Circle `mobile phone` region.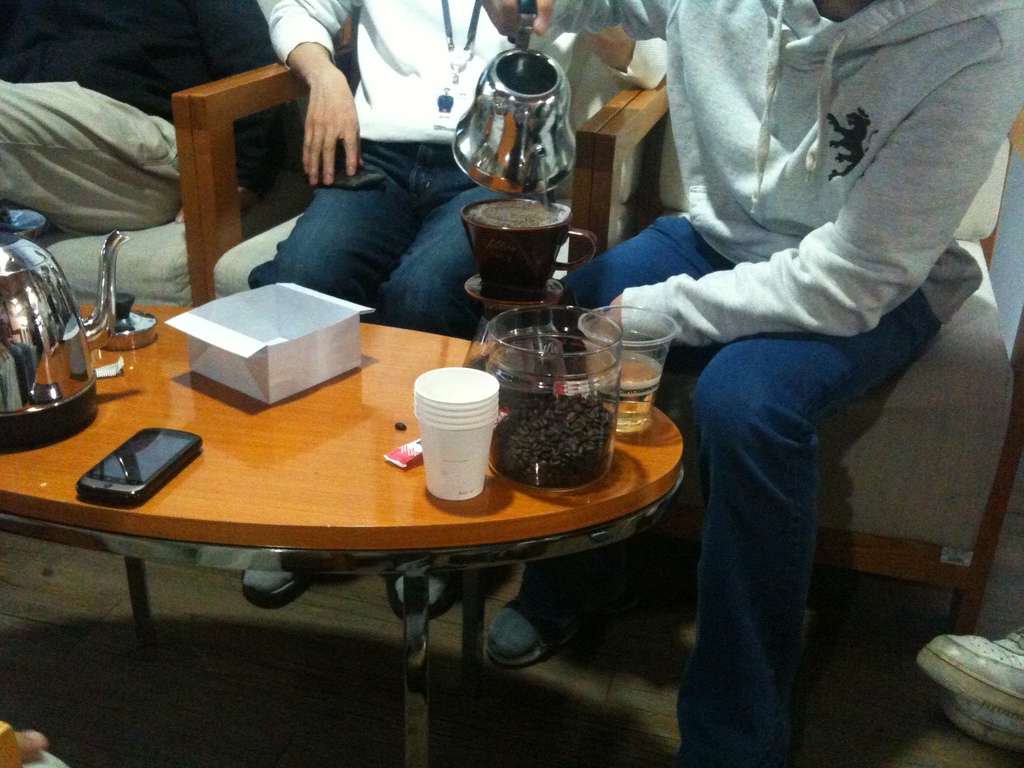
Region: [73,422,207,508].
